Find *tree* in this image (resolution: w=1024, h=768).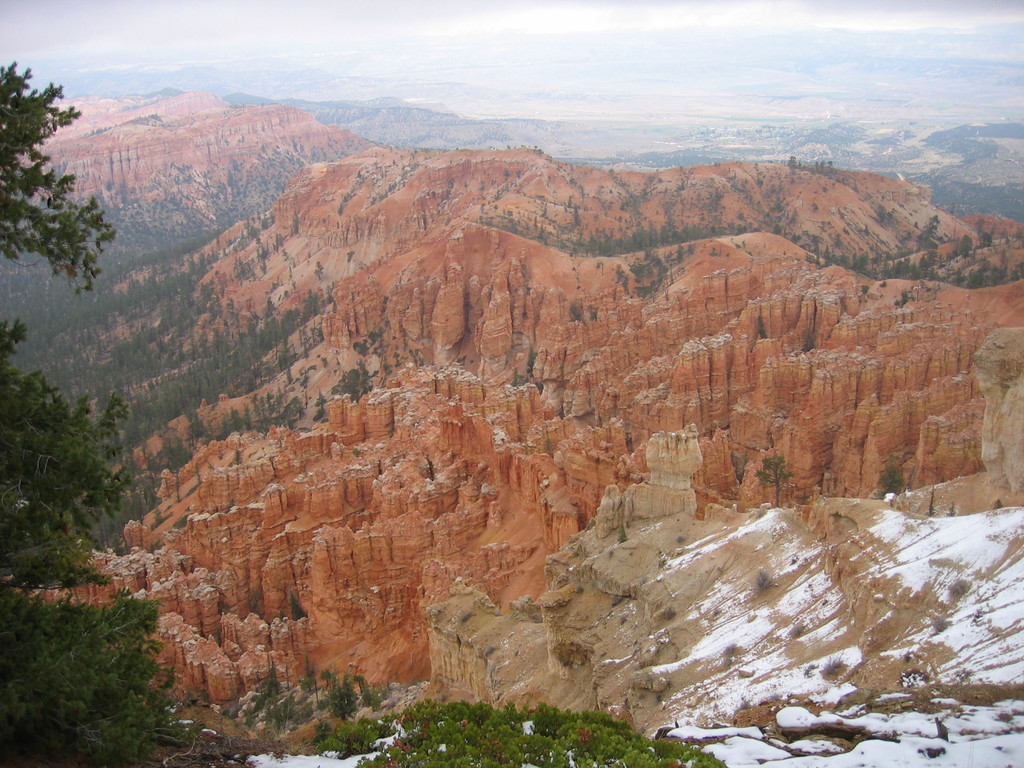
<region>326, 676, 360, 728</region>.
